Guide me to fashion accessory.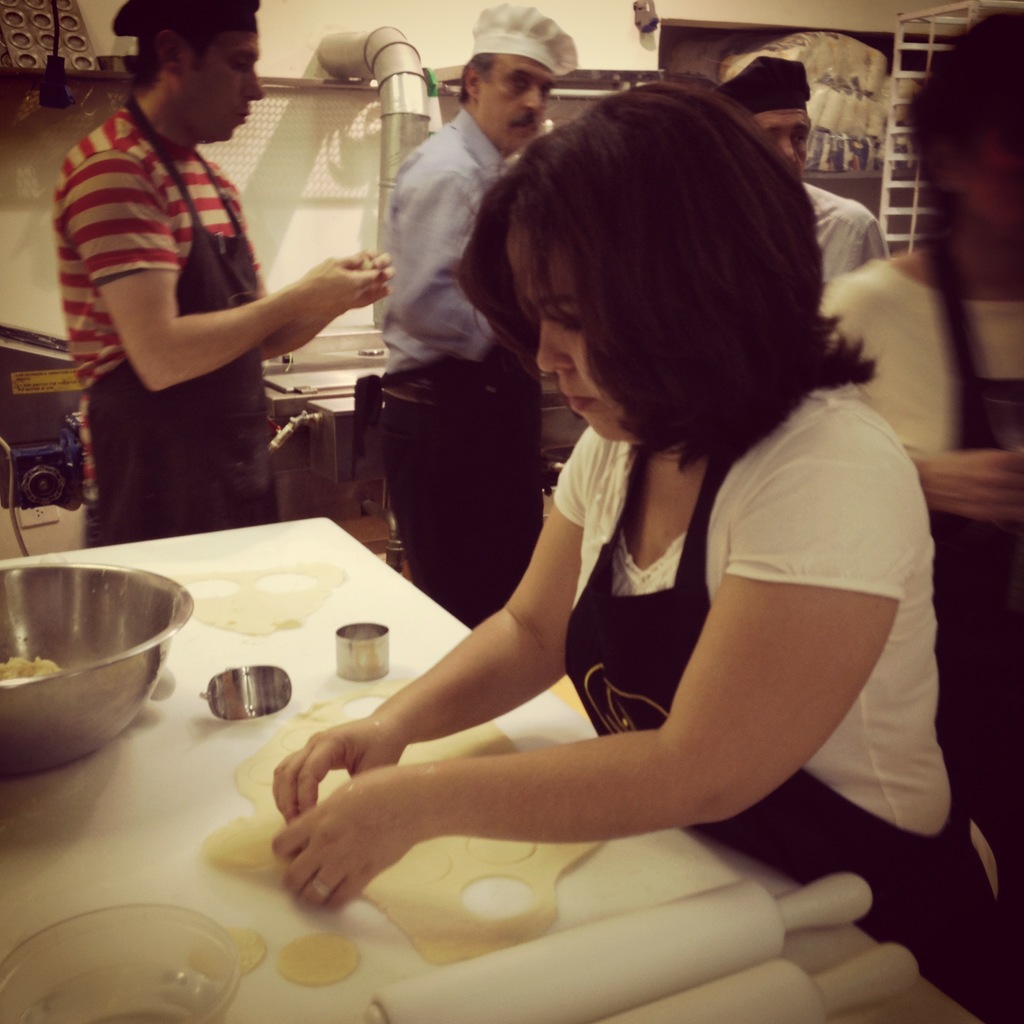
Guidance: 467 0 594 92.
